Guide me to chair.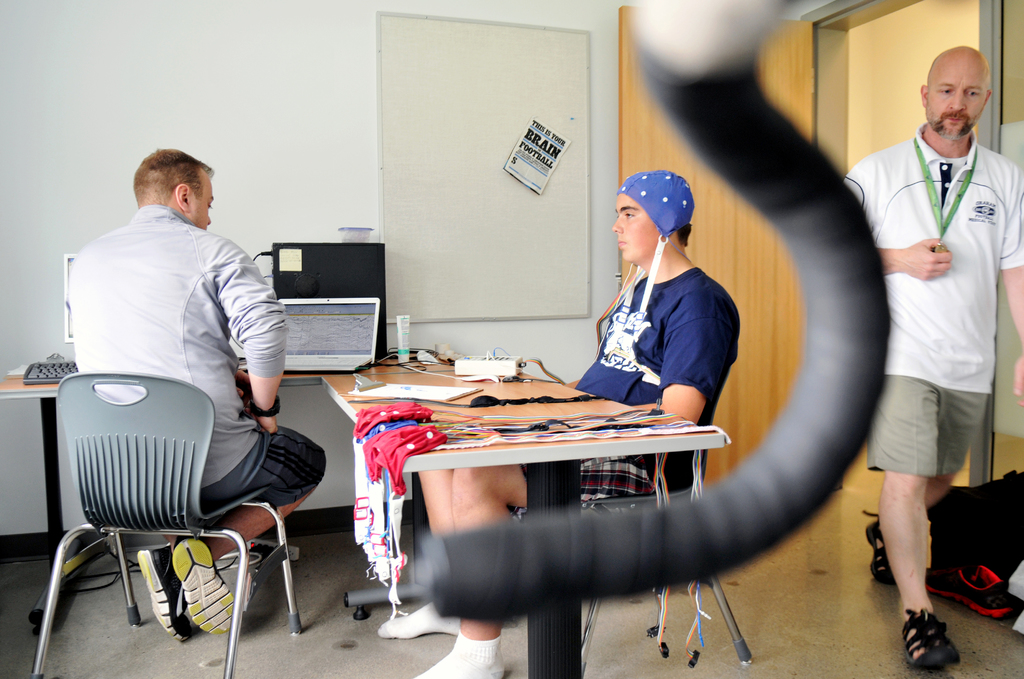
Guidance: locate(41, 361, 303, 675).
